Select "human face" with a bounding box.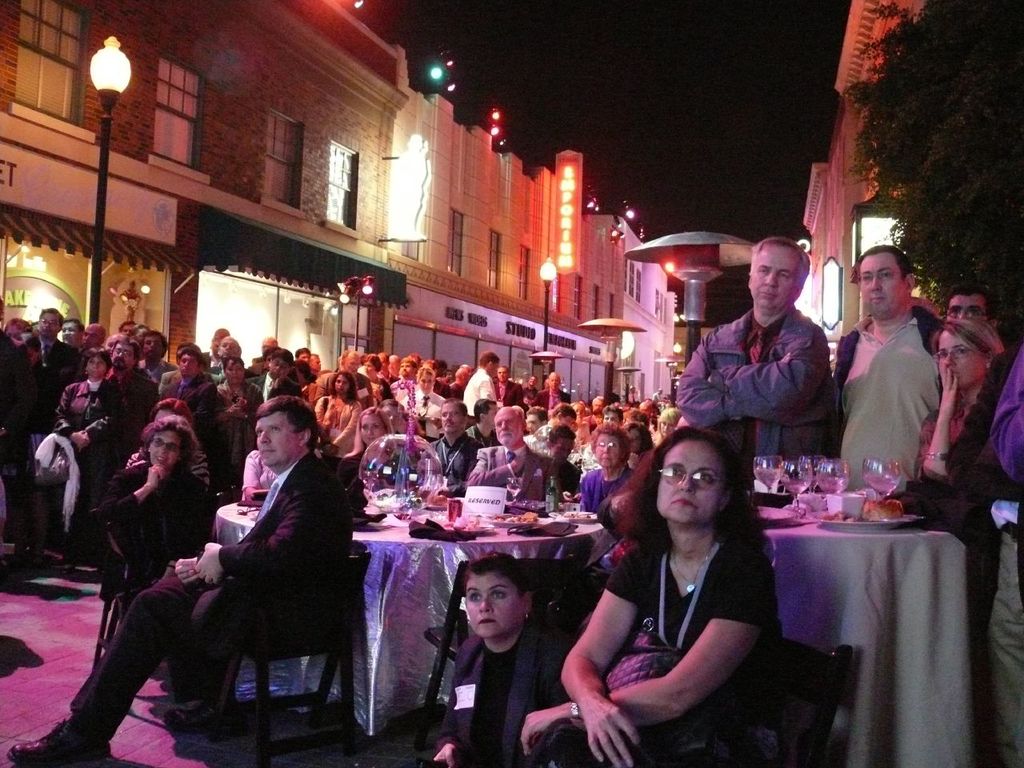
detection(221, 340, 233, 354).
